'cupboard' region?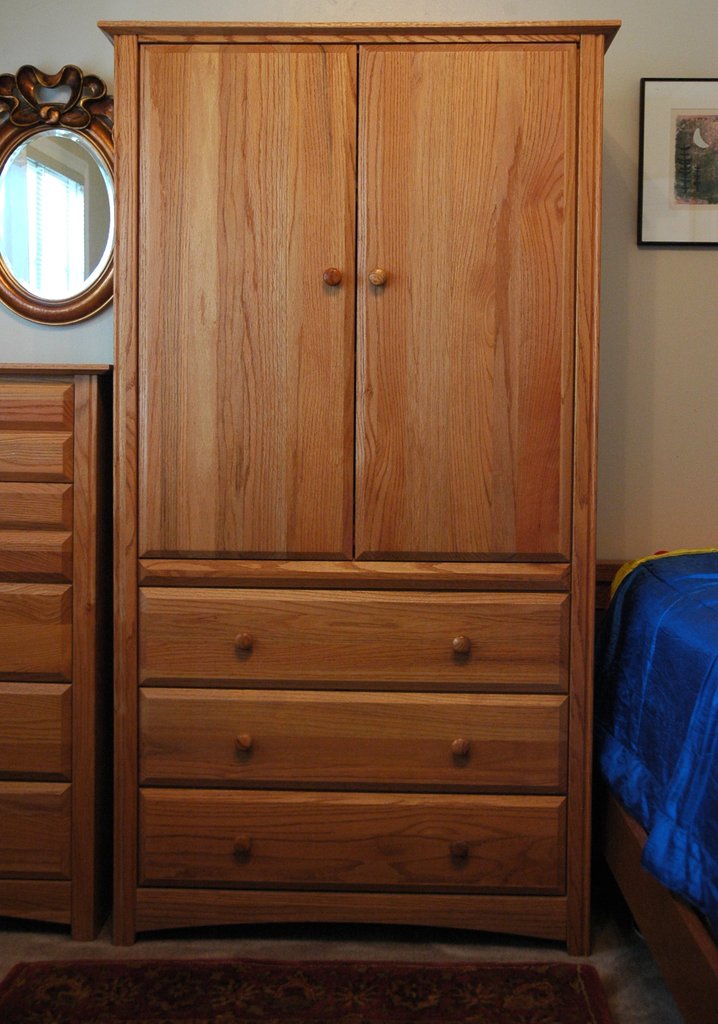
l=117, t=22, r=617, b=947
